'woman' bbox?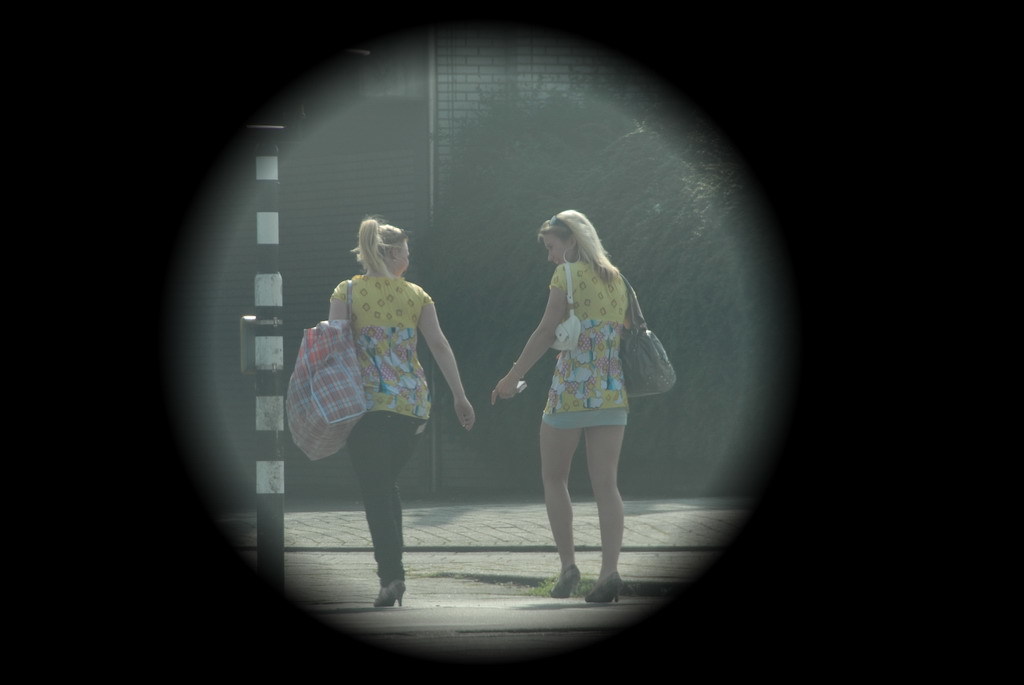
486 209 652 607
